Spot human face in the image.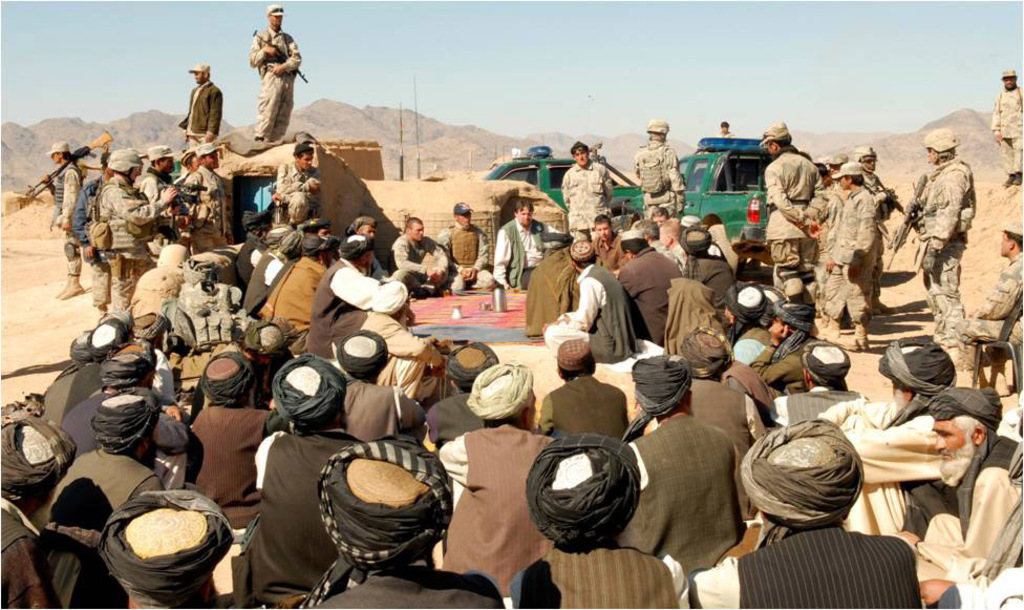
human face found at [left=513, top=205, right=530, bottom=227].
